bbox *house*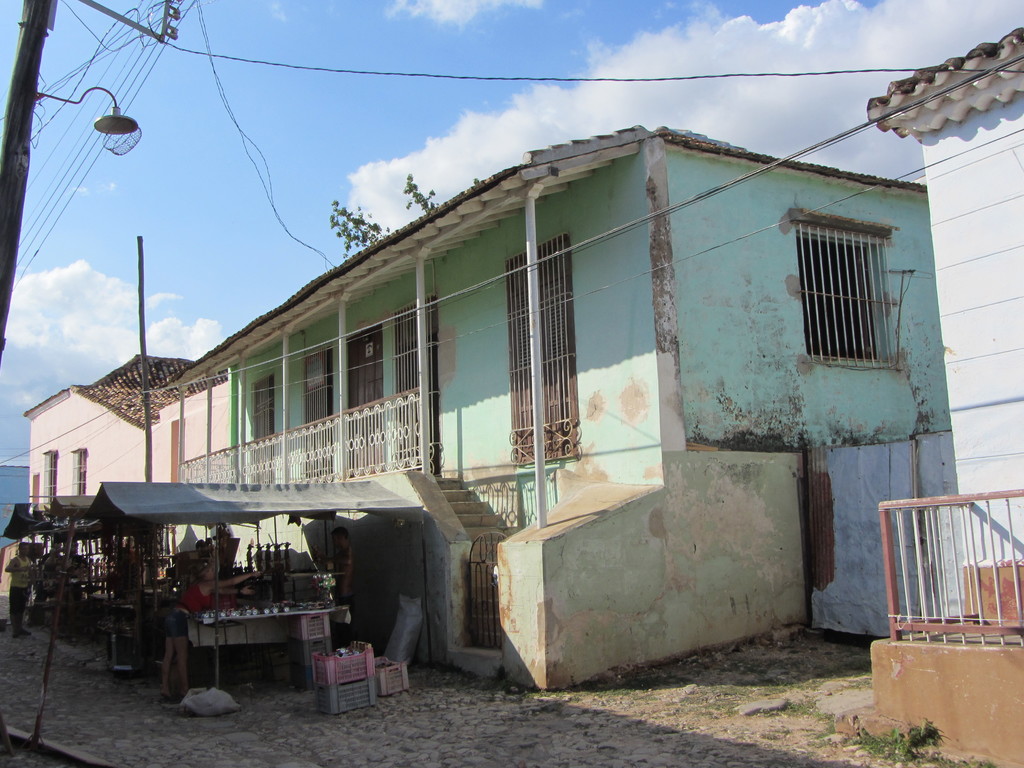
<bbox>174, 124, 949, 699</bbox>
